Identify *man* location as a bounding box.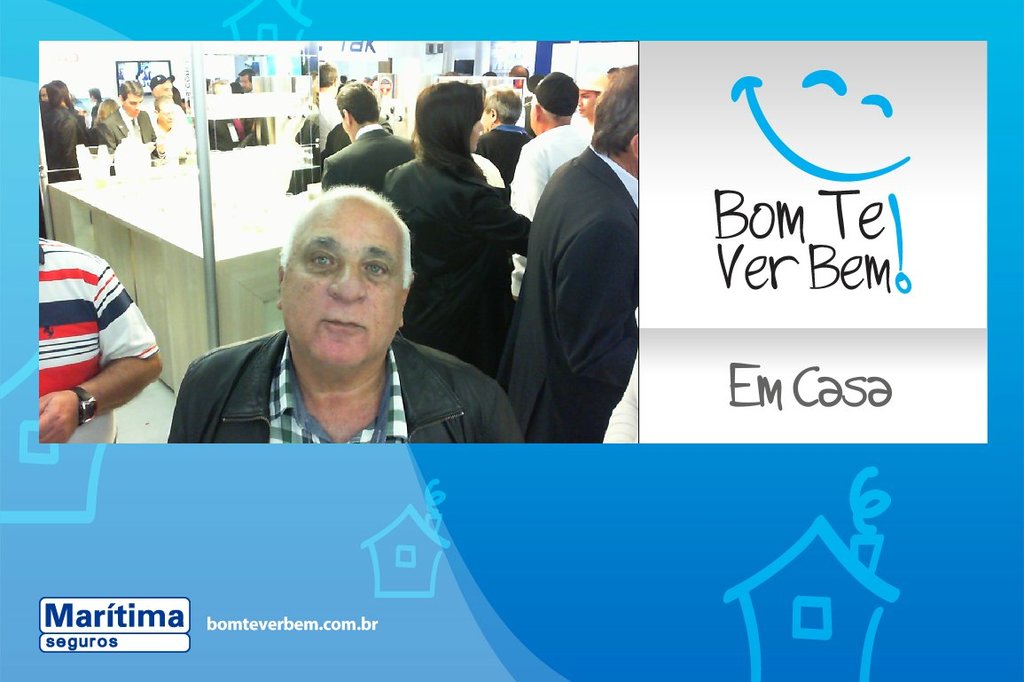
bbox(35, 233, 160, 444).
